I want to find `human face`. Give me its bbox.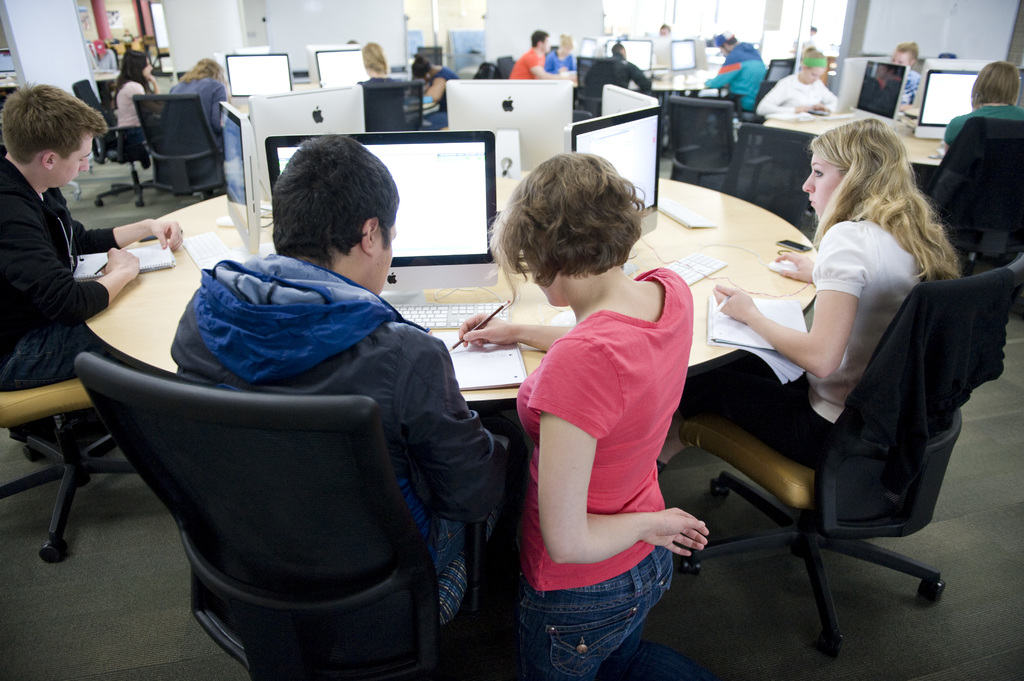
(804,65,829,84).
